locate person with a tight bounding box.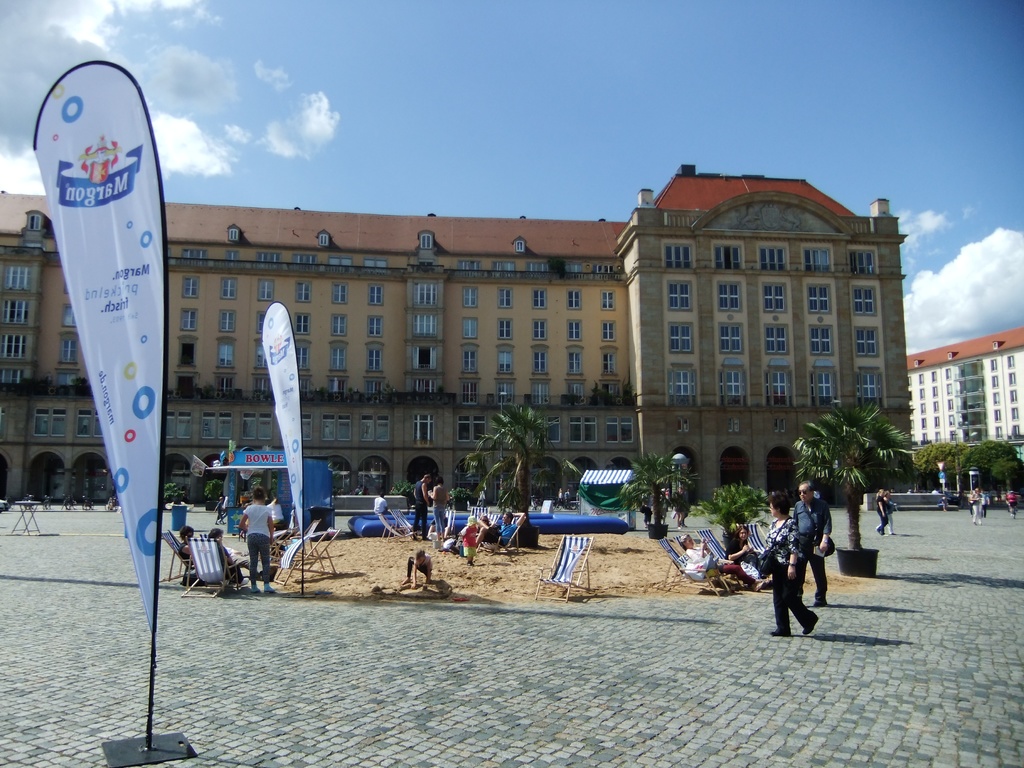
<region>460, 514, 479, 568</region>.
